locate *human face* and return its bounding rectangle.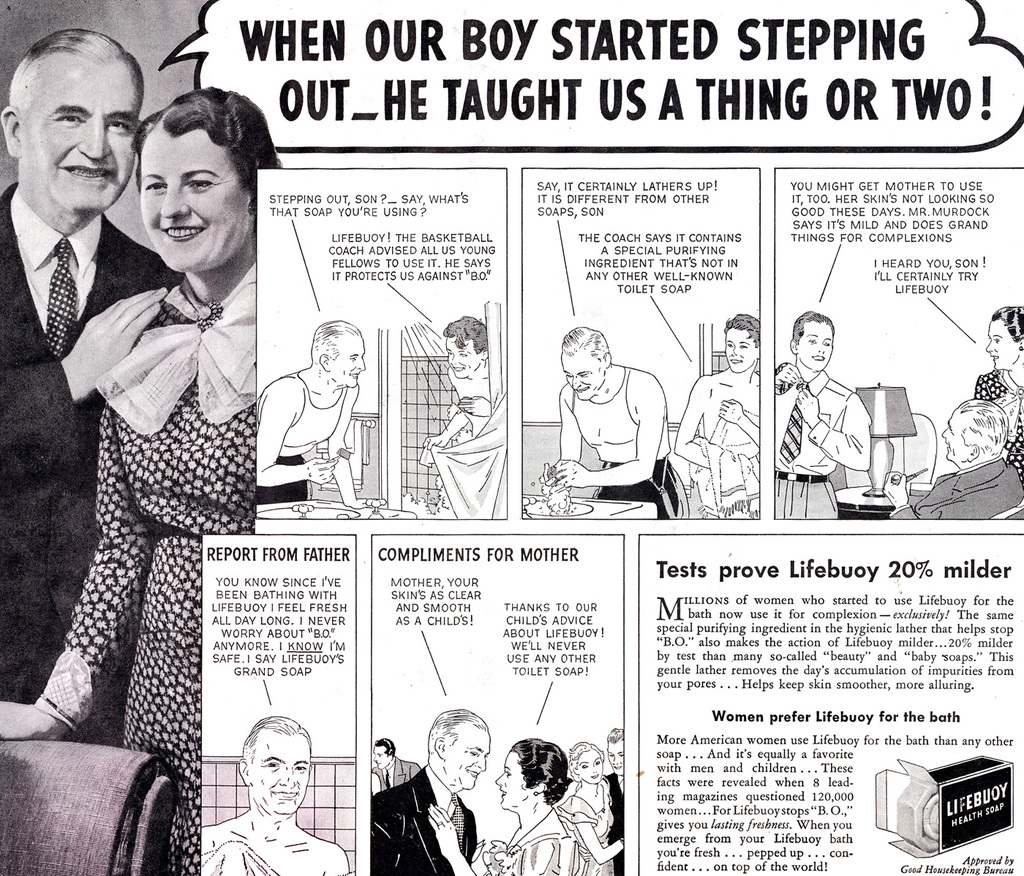
<region>140, 127, 249, 269</region>.
